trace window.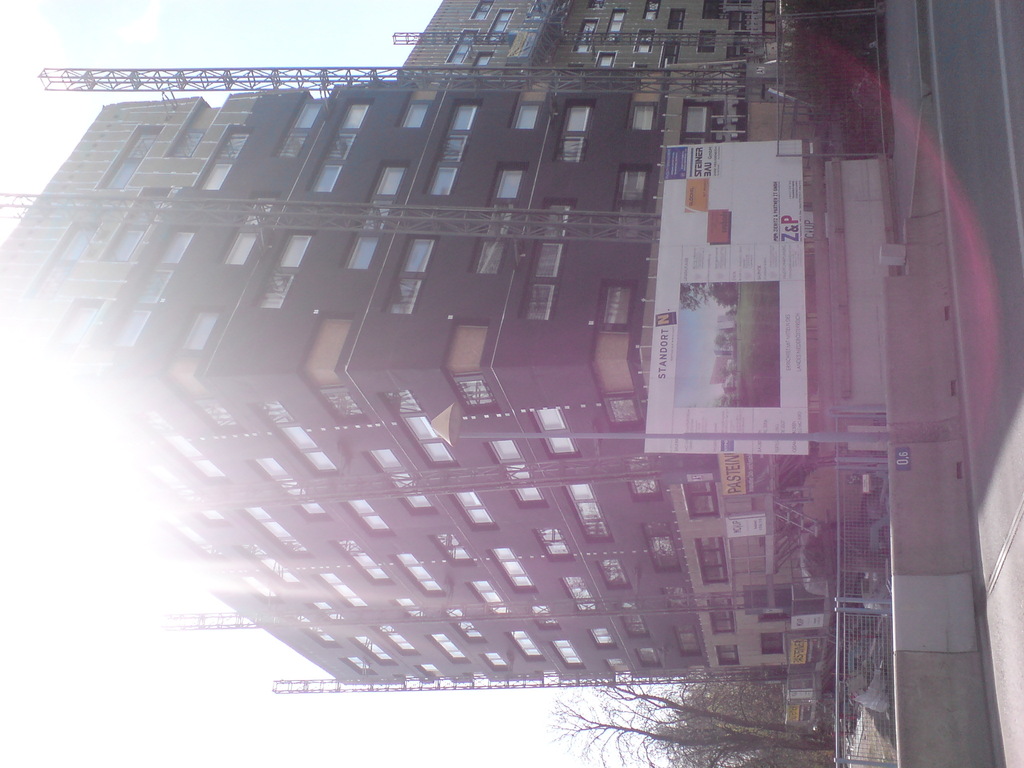
Traced to {"x1": 689, "y1": 106, "x2": 707, "y2": 135}.
